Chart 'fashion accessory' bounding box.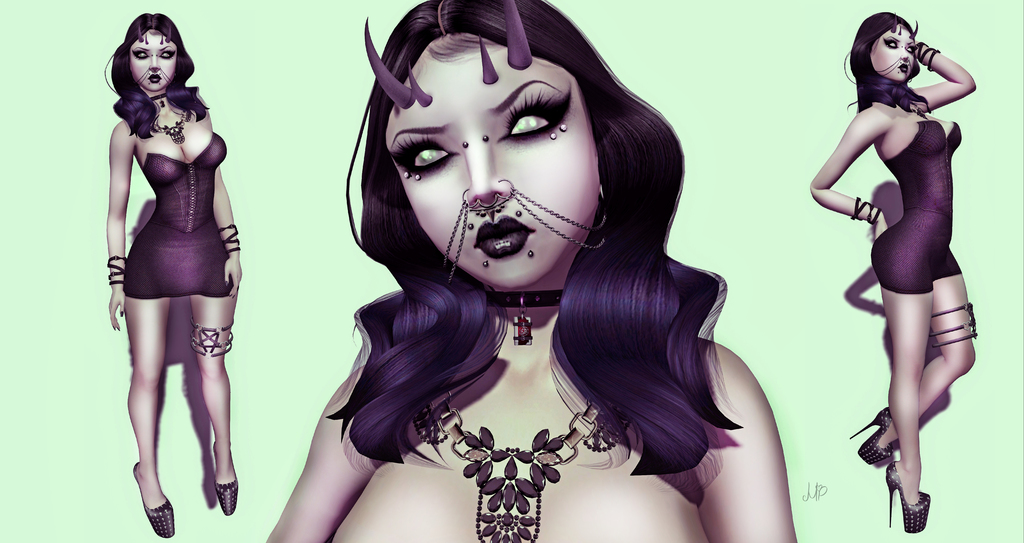
Charted: 899:72:899:73.
